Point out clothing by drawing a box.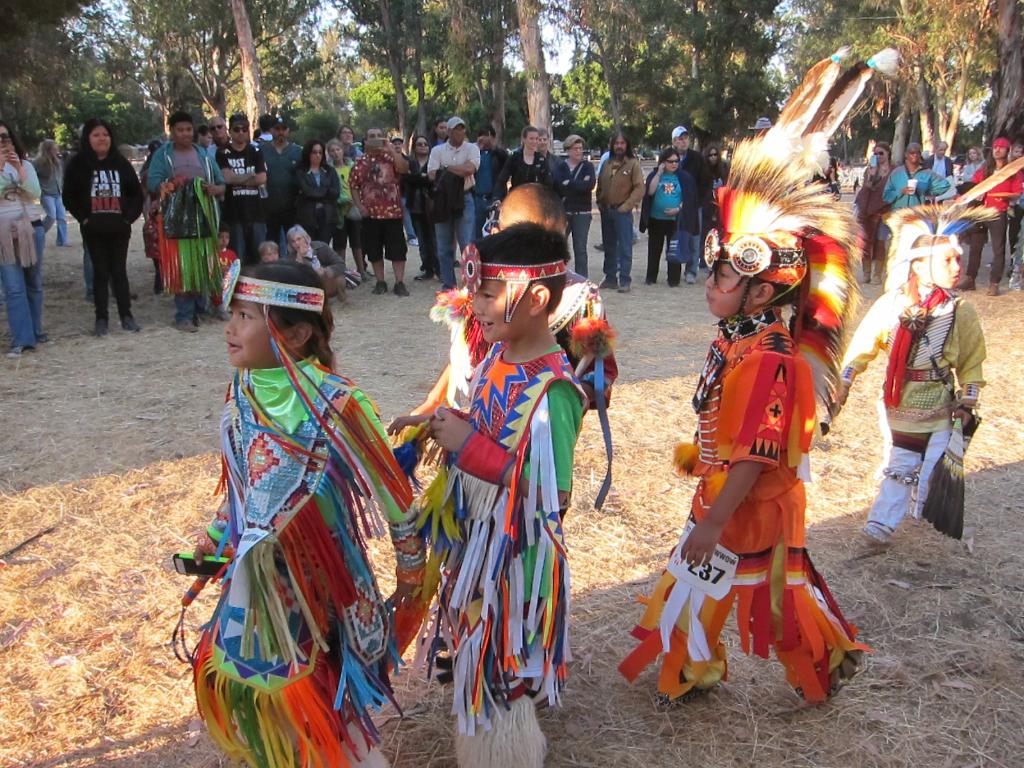
<bbox>479, 140, 586, 244</bbox>.
